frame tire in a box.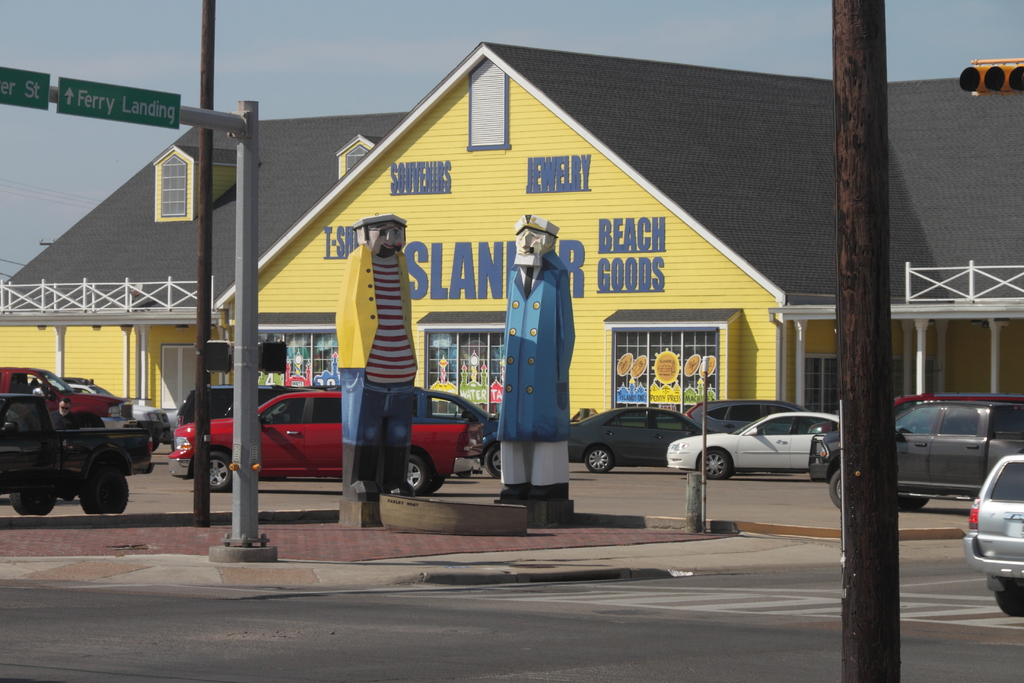
[80, 468, 129, 514].
